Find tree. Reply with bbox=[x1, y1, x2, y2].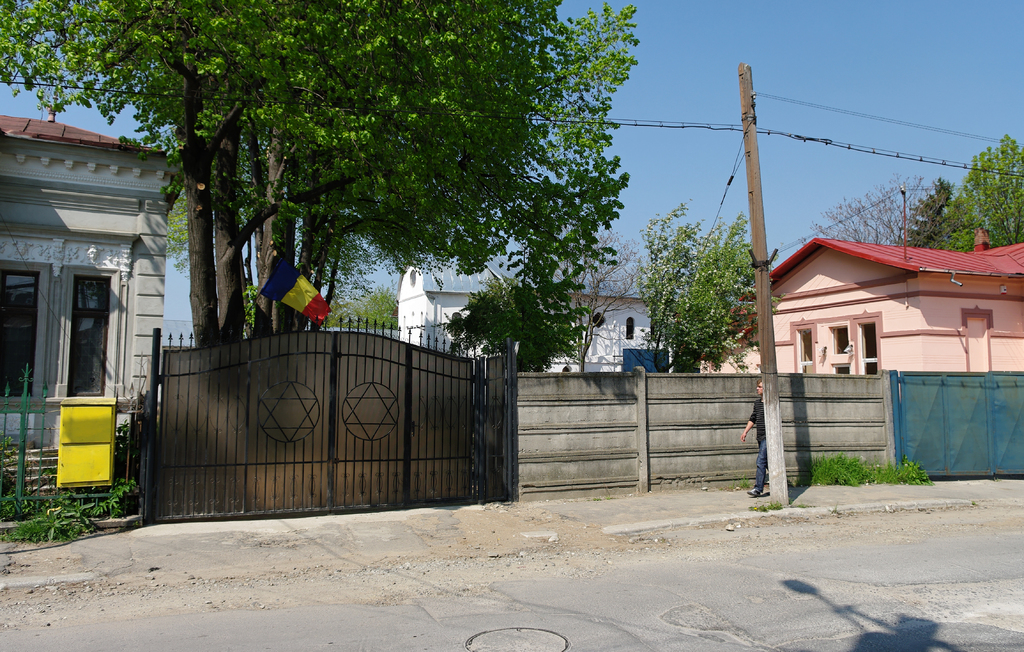
bbox=[438, 271, 581, 374].
